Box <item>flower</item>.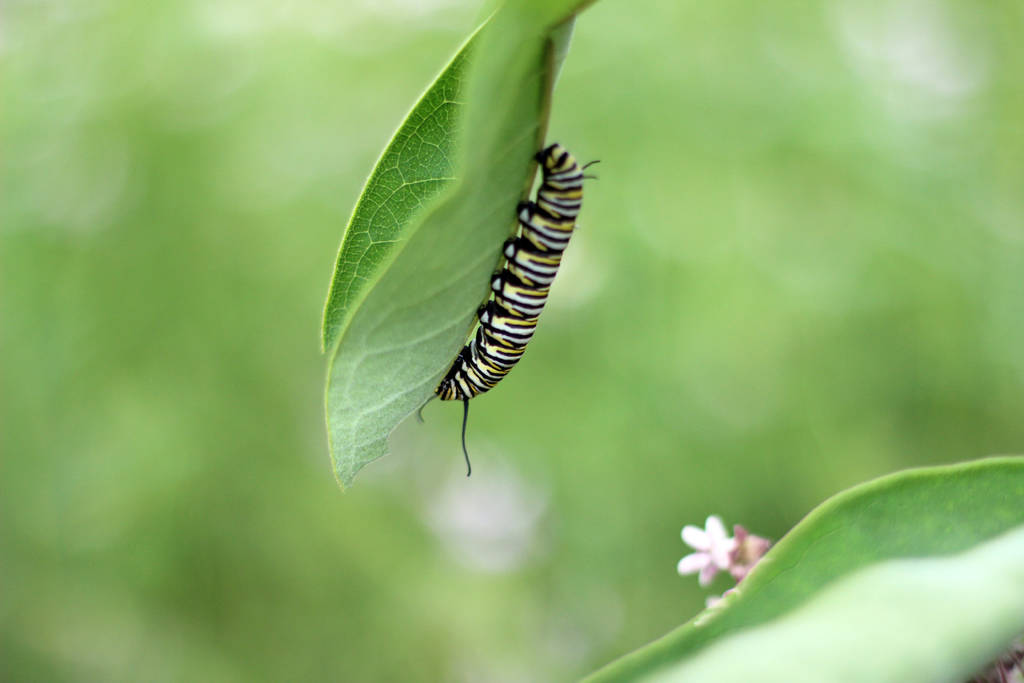
region(673, 512, 764, 602).
